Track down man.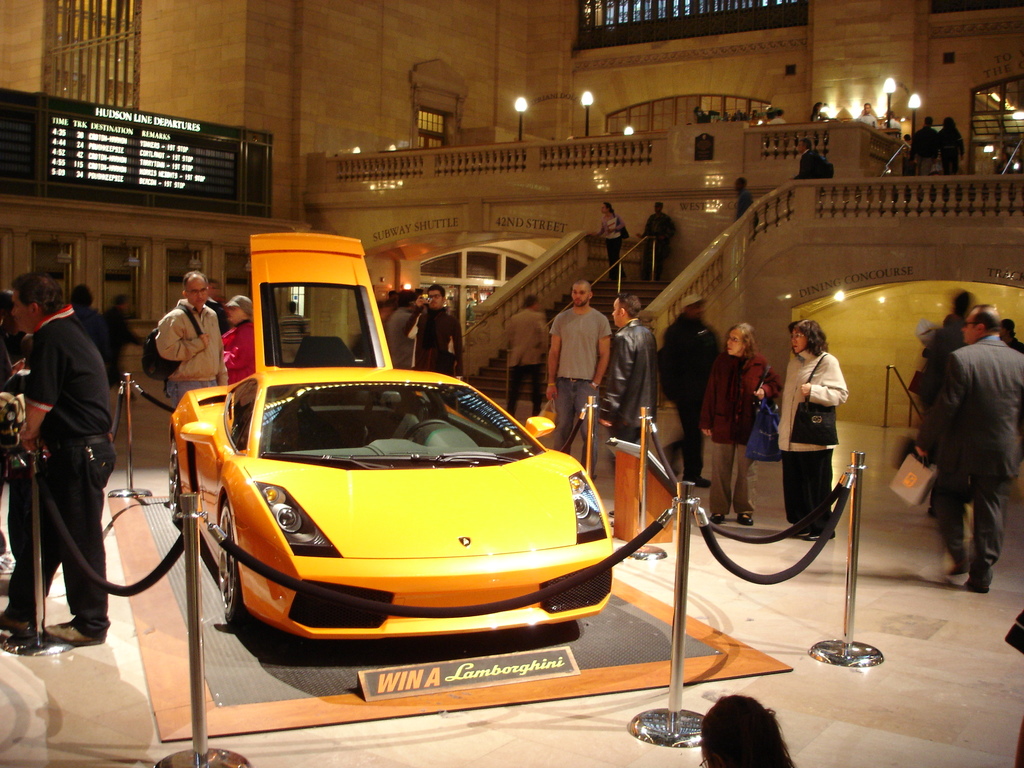
Tracked to 853, 103, 877, 127.
